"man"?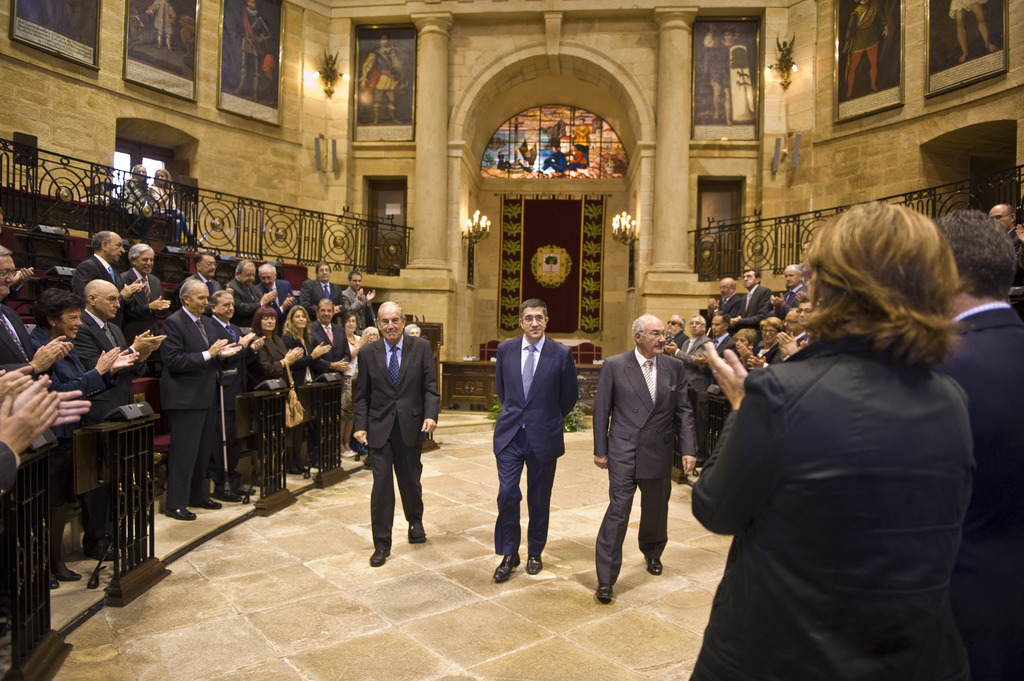
492:294:580:584
